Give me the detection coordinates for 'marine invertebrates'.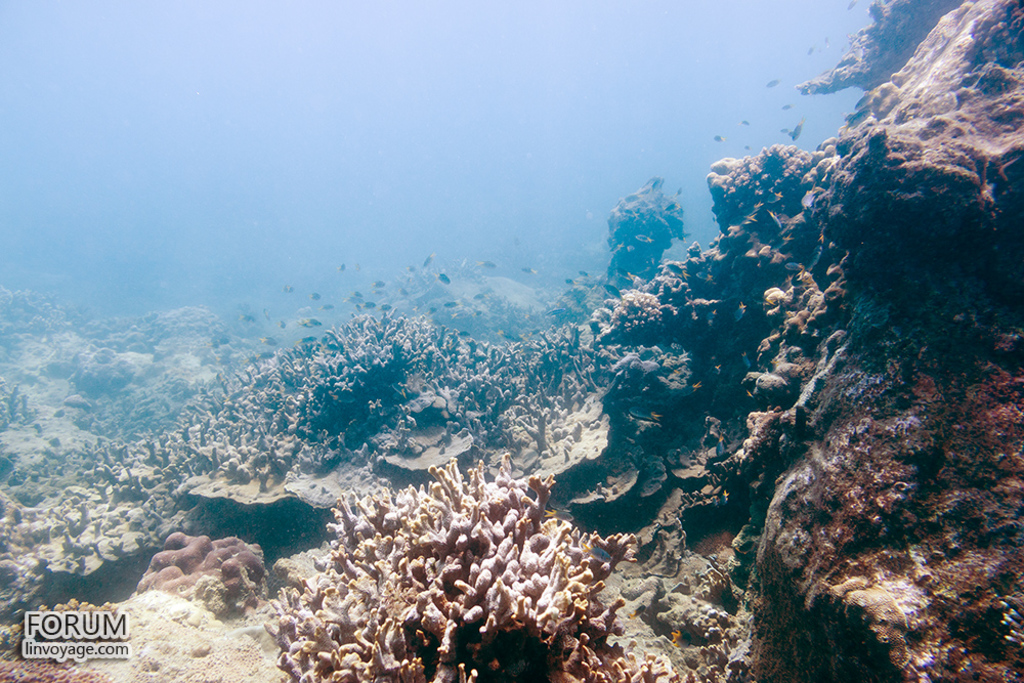
(269,454,642,677).
